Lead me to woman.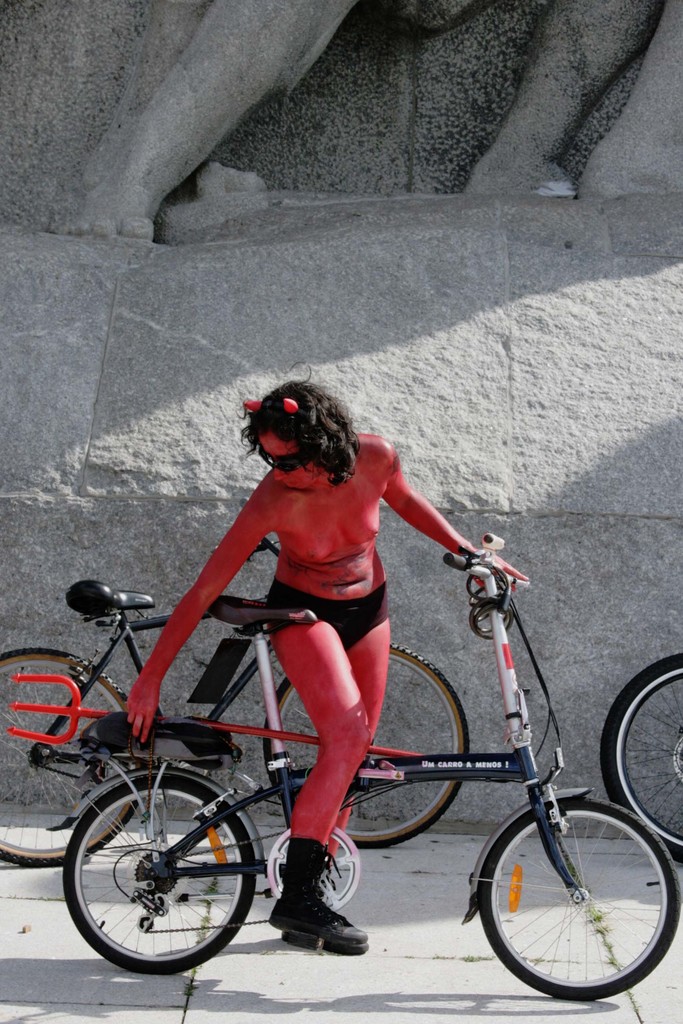
Lead to <region>171, 352, 487, 849</region>.
